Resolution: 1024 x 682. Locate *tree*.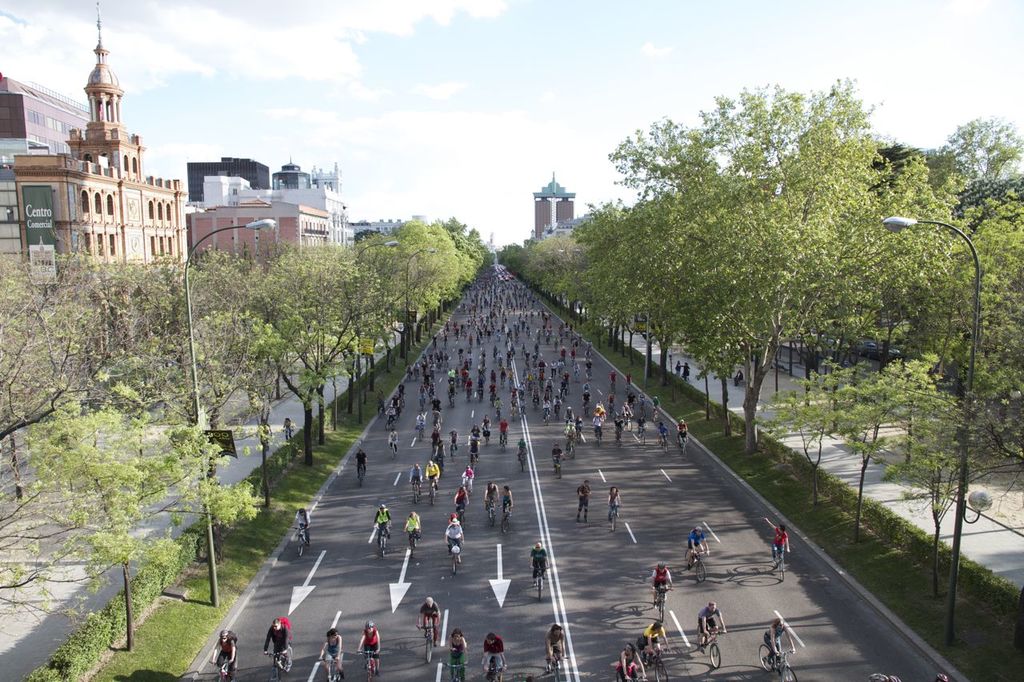
<bbox>760, 381, 835, 493</bbox>.
